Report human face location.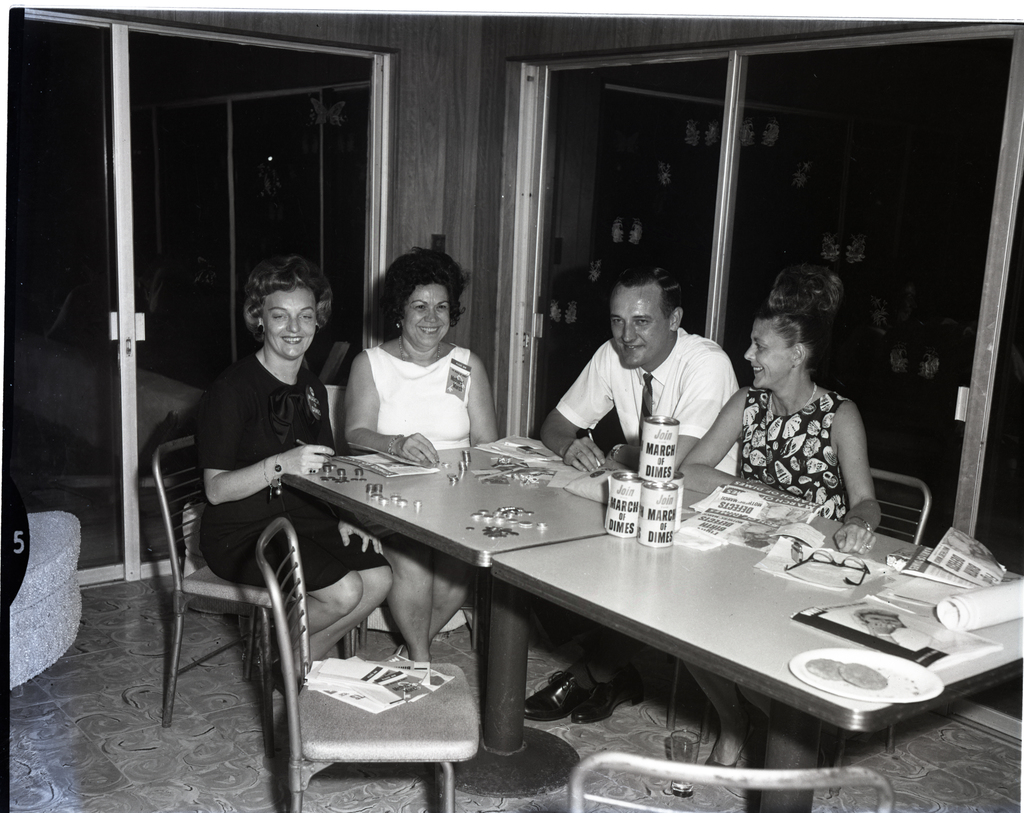
Report: (x1=400, y1=283, x2=450, y2=347).
